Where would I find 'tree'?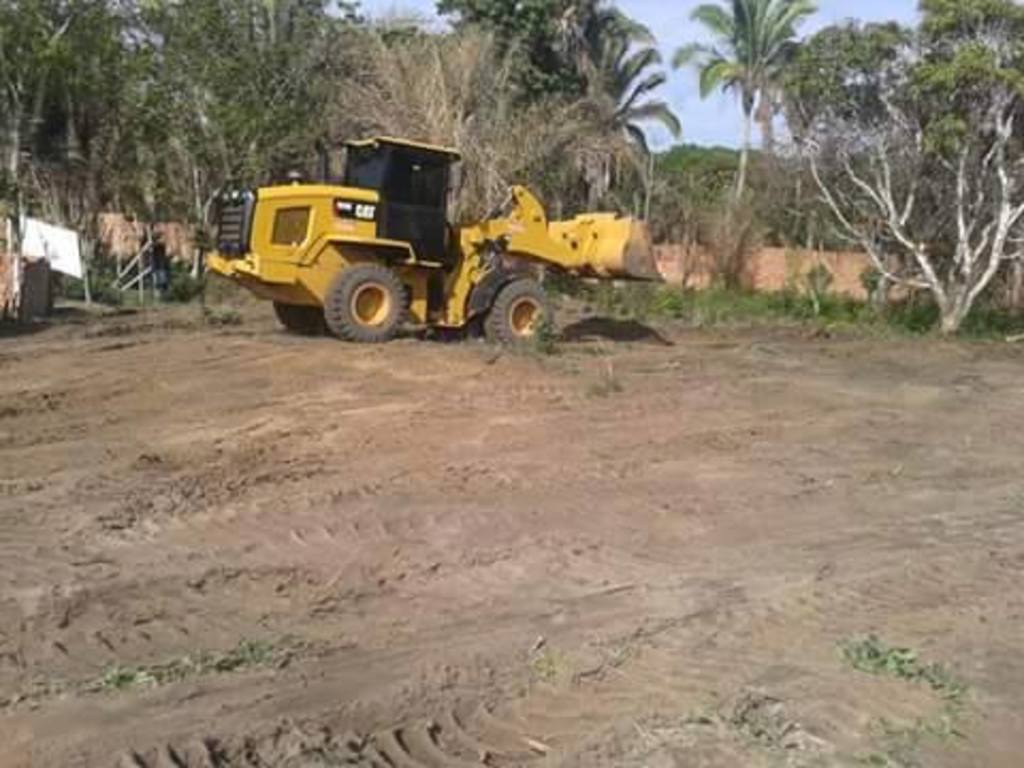
At [left=907, top=0, right=1020, bottom=141].
